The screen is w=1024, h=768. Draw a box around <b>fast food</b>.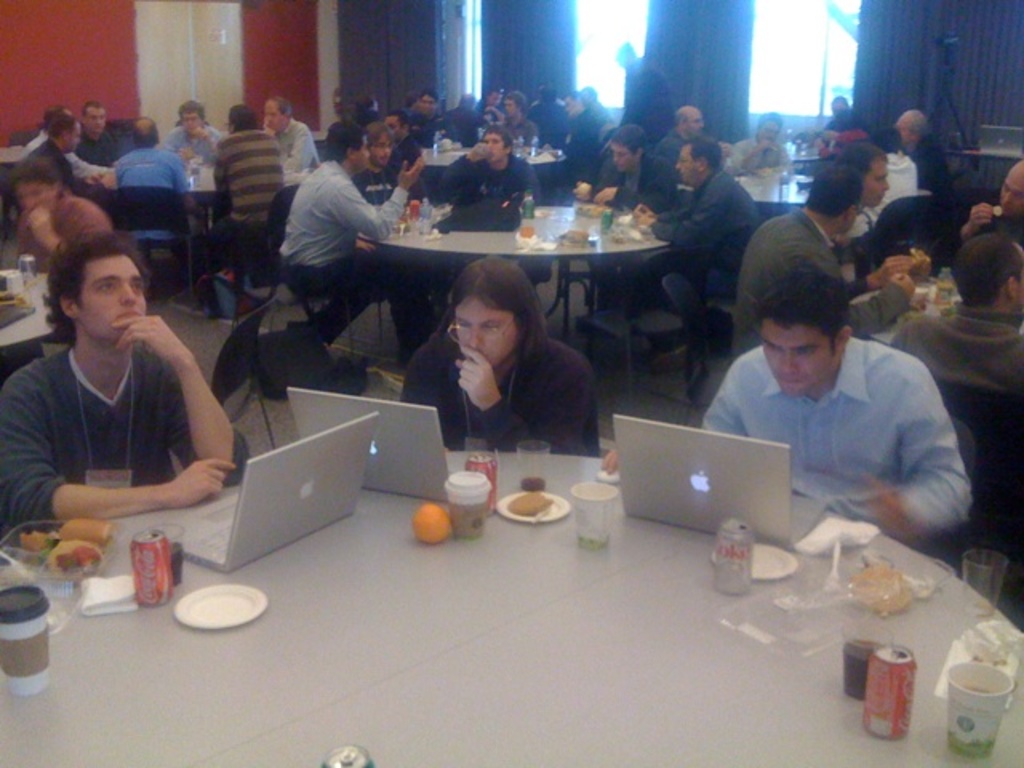
l=16, t=517, r=110, b=563.
